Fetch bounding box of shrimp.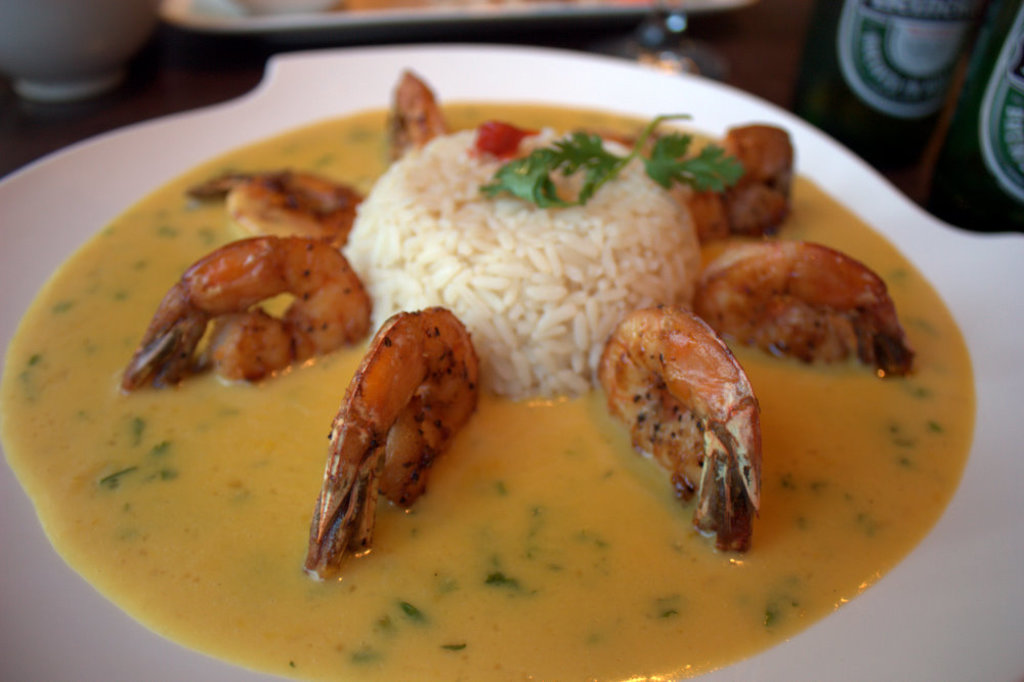
Bbox: <box>687,120,793,237</box>.
